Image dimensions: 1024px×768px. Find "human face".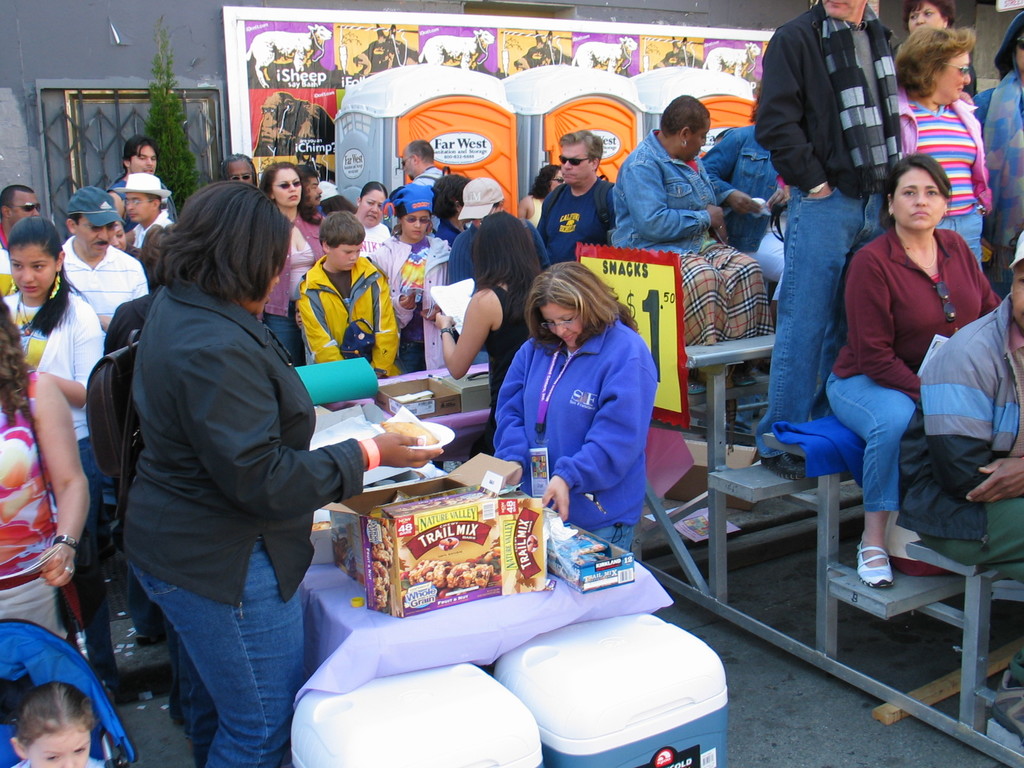
[1017,48,1023,70].
